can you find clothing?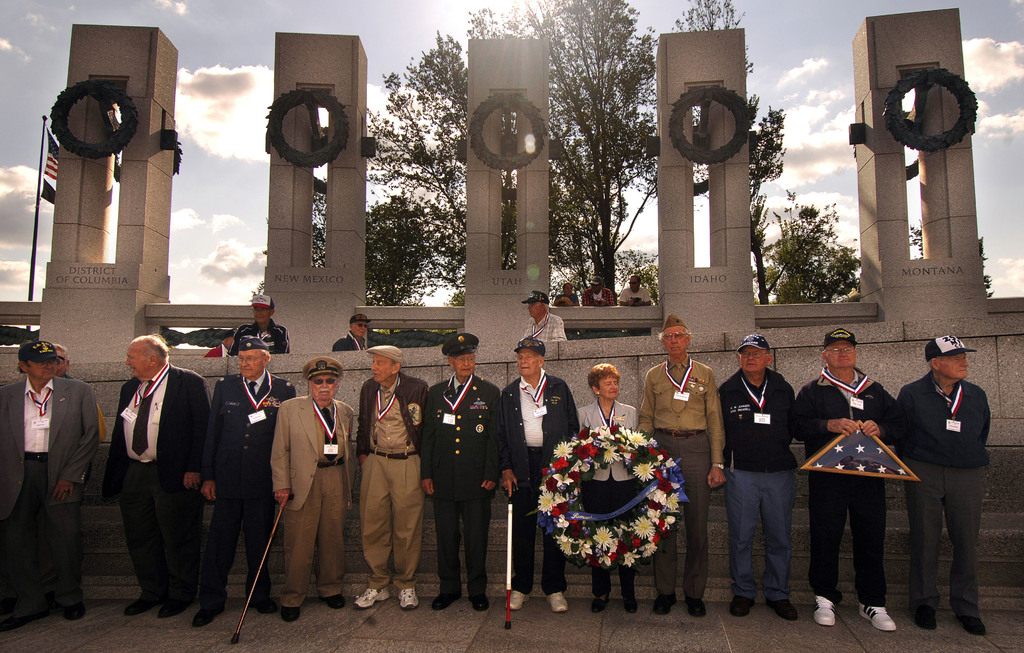
Yes, bounding box: Rect(721, 335, 815, 590).
